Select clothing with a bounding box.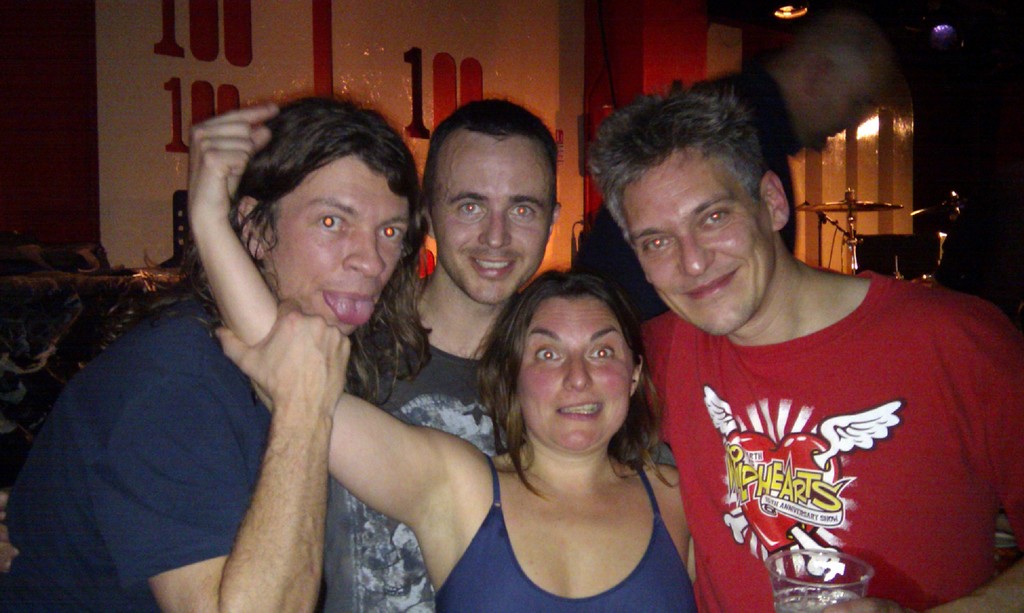
{"left": 317, "top": 313, "right": 503, "bottom": 612}.
